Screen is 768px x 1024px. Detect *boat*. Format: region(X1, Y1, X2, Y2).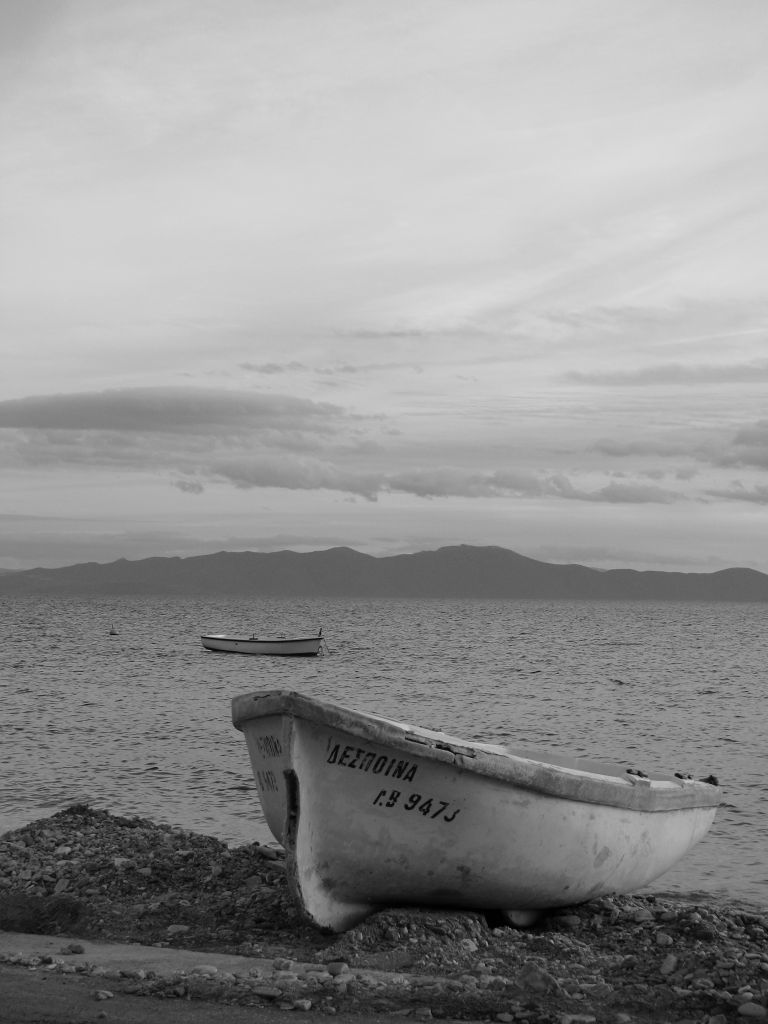
region(204, 619, 323, 660).
